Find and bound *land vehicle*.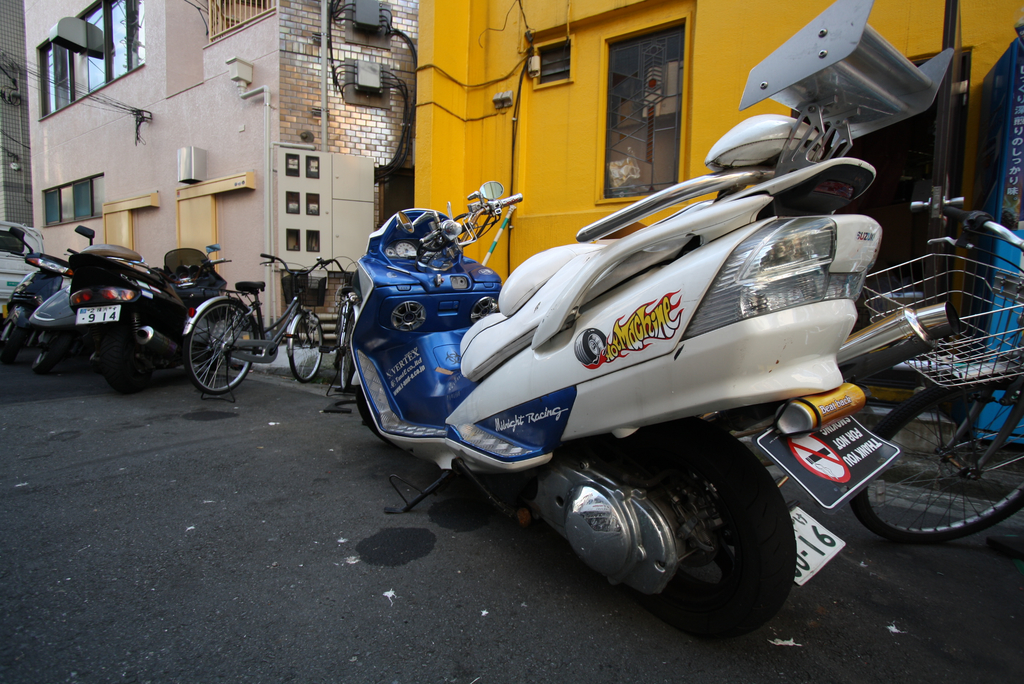
Bound: locate(356, 175, 906, 592).
